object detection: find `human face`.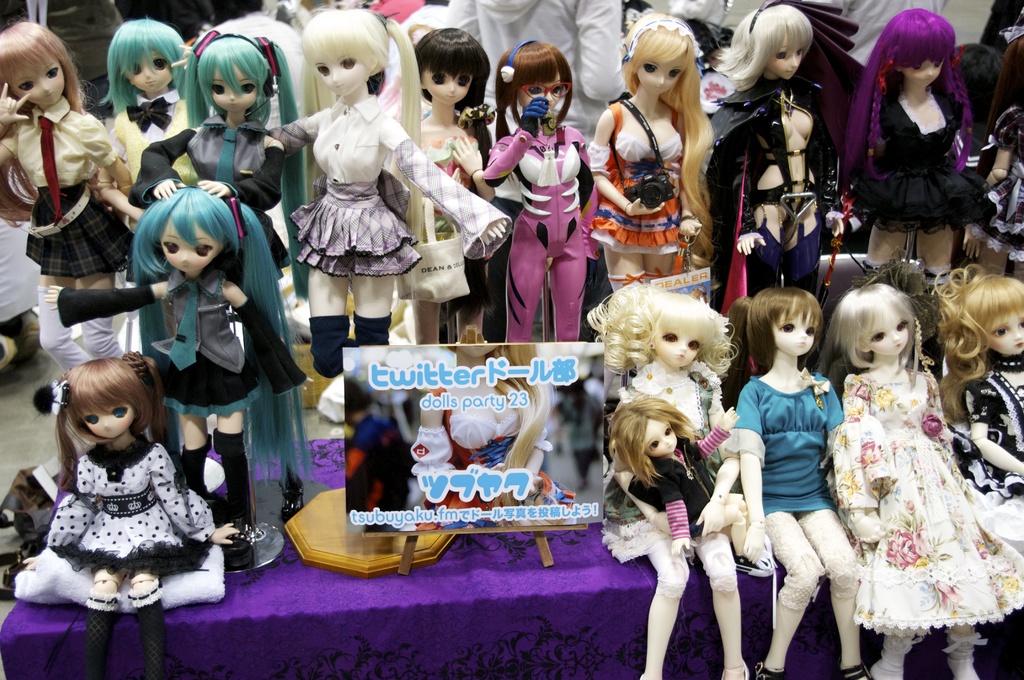
(left=634, top=51, right=686, bottom=97).
